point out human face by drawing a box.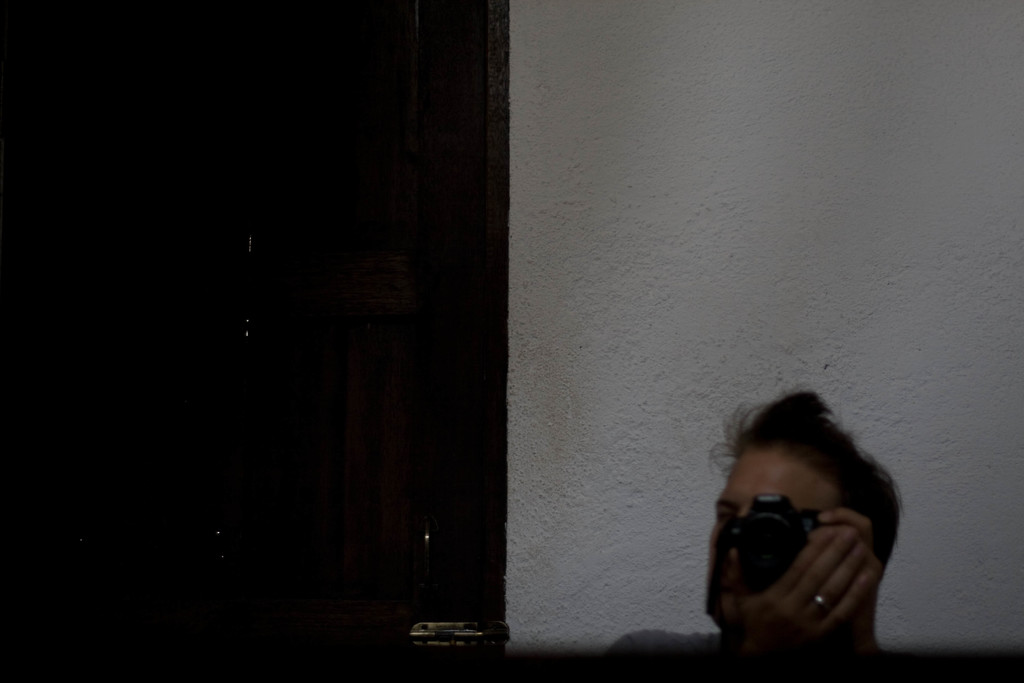
<box>712,440,832,572</box>.
